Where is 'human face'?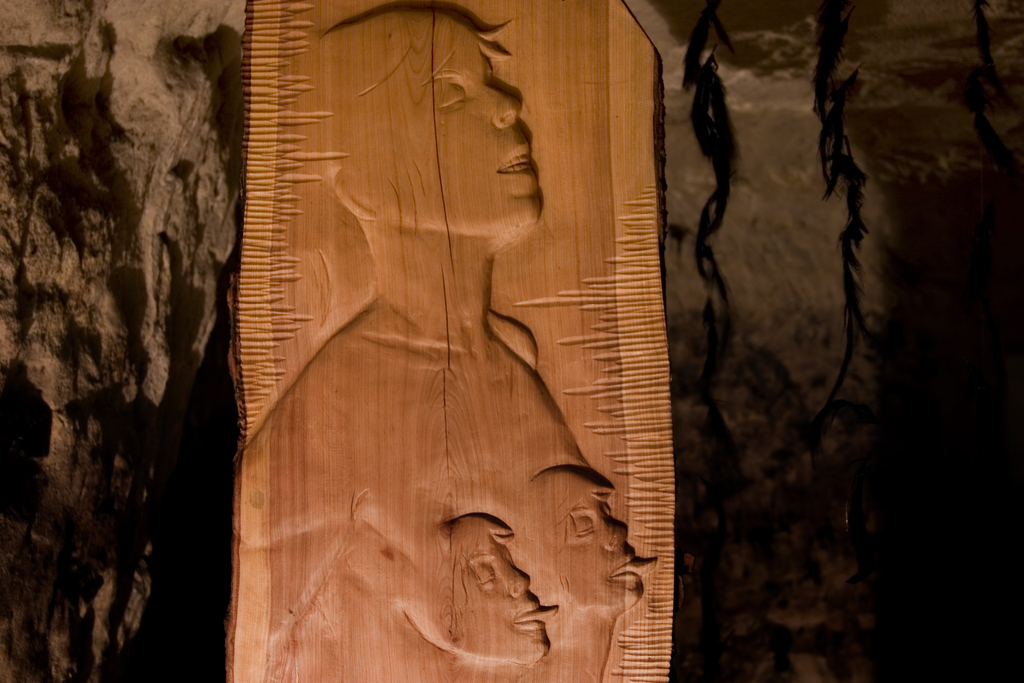
<box>410,22,547,236</box>.
